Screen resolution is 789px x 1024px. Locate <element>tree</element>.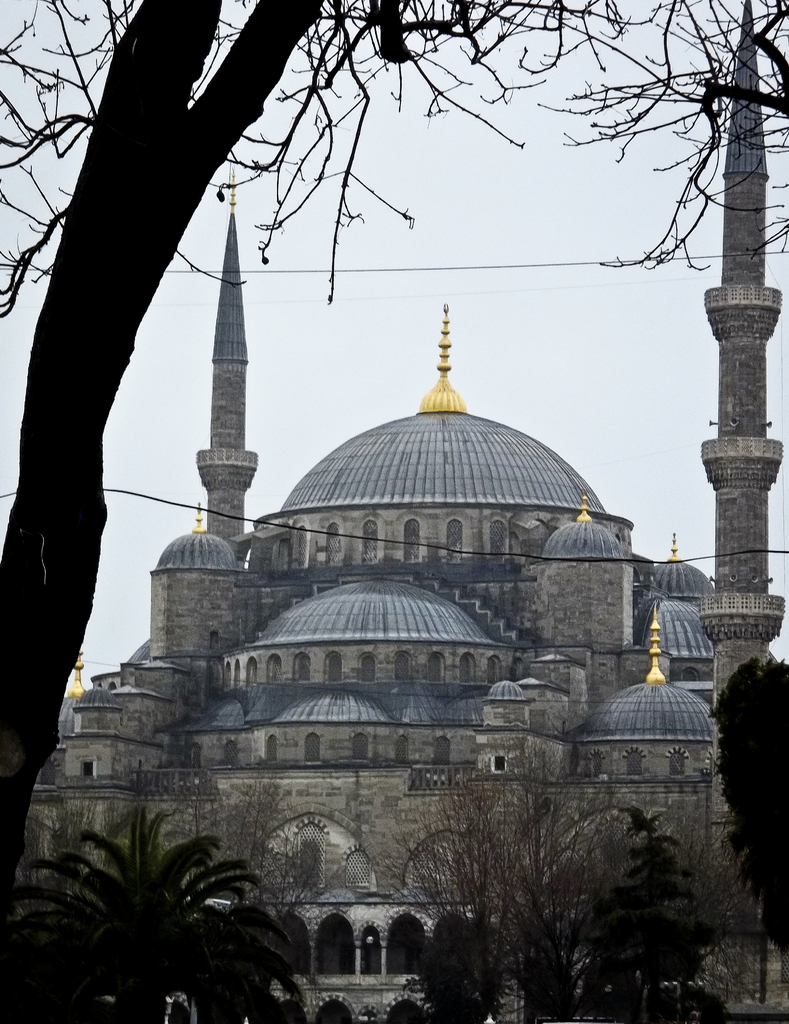
left=376, top=719, right=656, bottom=1023.
